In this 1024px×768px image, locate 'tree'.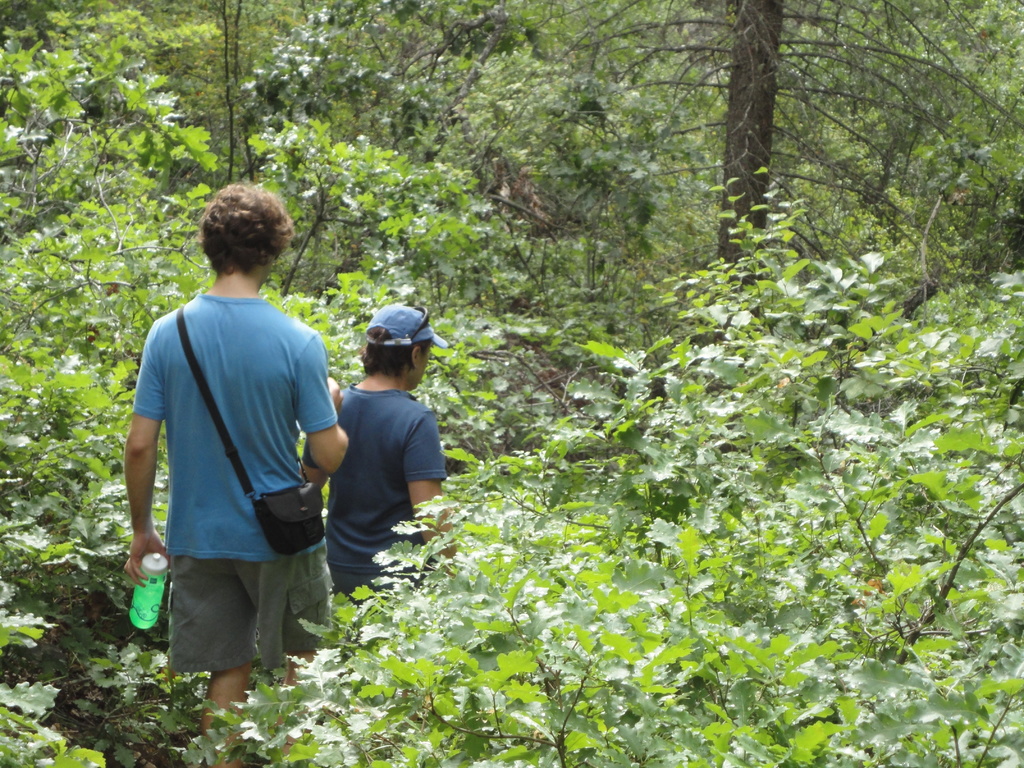
Bounding box: (x1=177, y1=168, x2=1023, y2=767).
